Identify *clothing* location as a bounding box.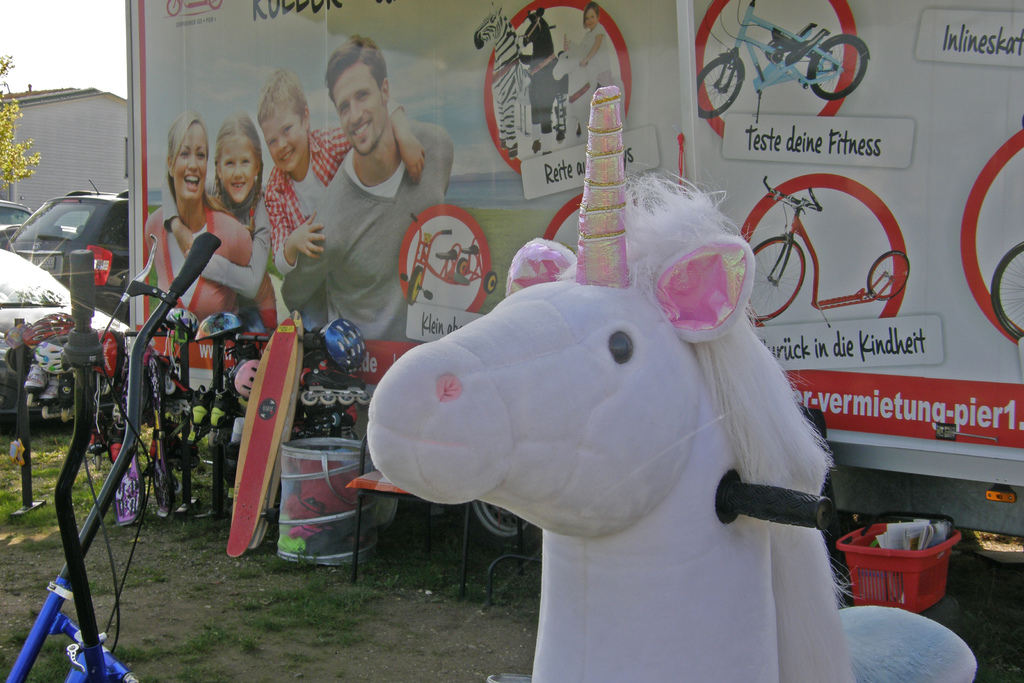
{"left": 269, "top": 124, "right": 354, "bottom": 259}.
